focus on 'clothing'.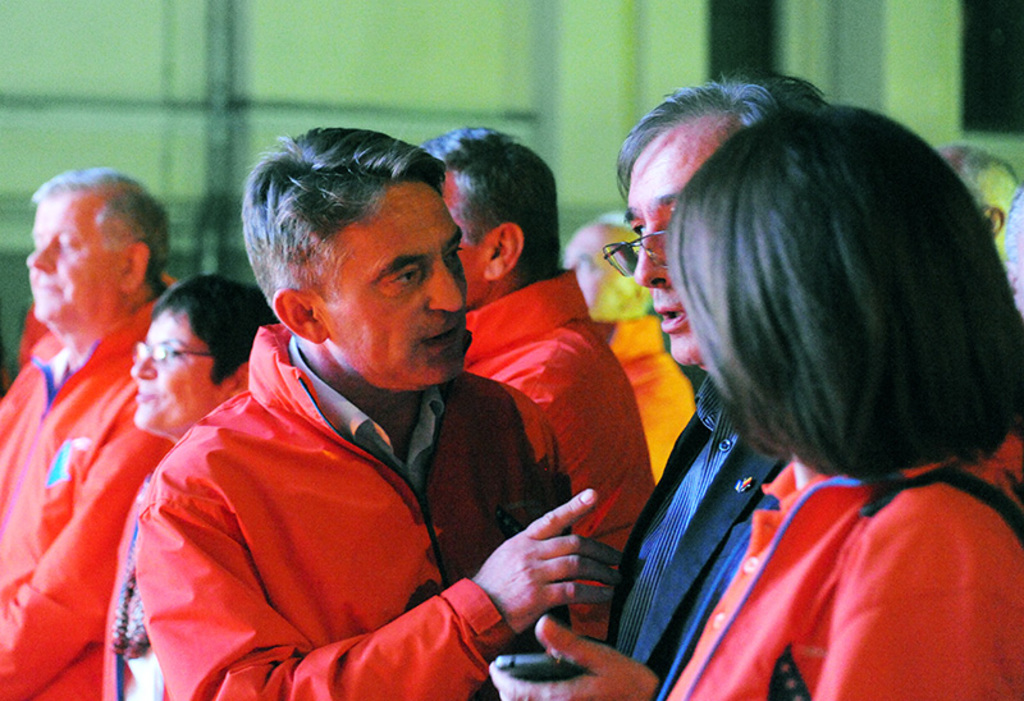
Focused at (100,283,636,700).
